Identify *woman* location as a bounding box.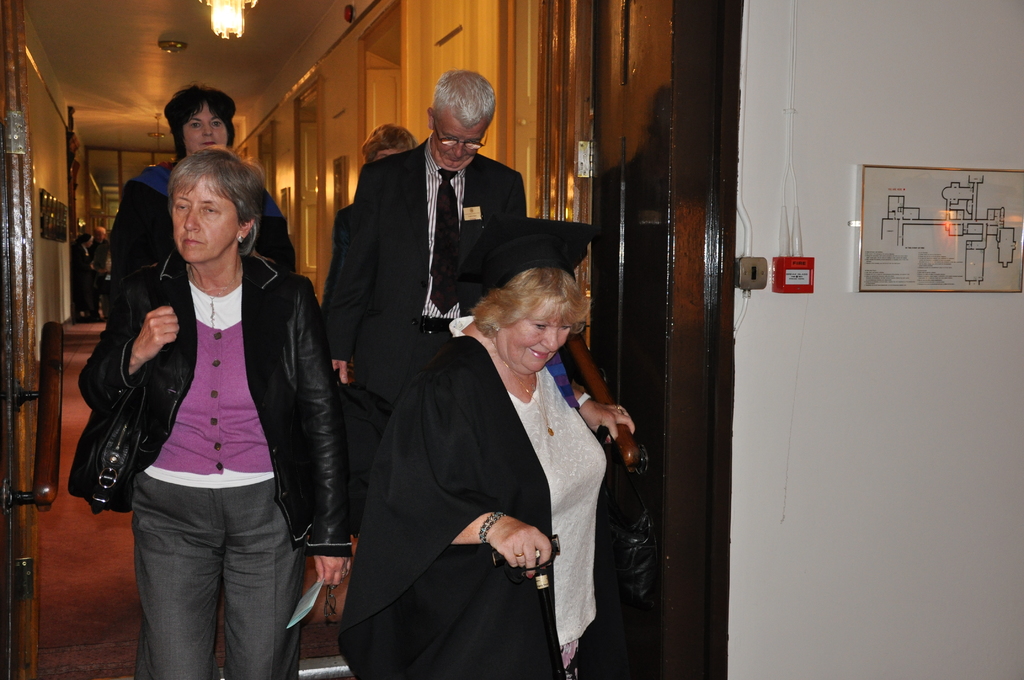
(108,82,295,318).
